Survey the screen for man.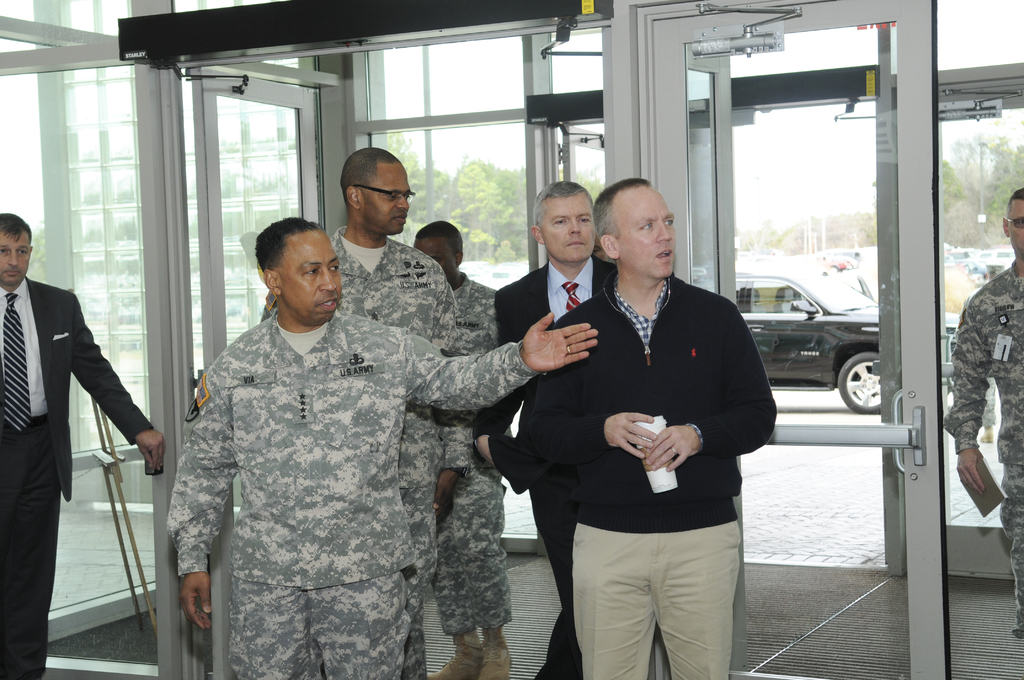
Survey found: (941,187,1023,636).
